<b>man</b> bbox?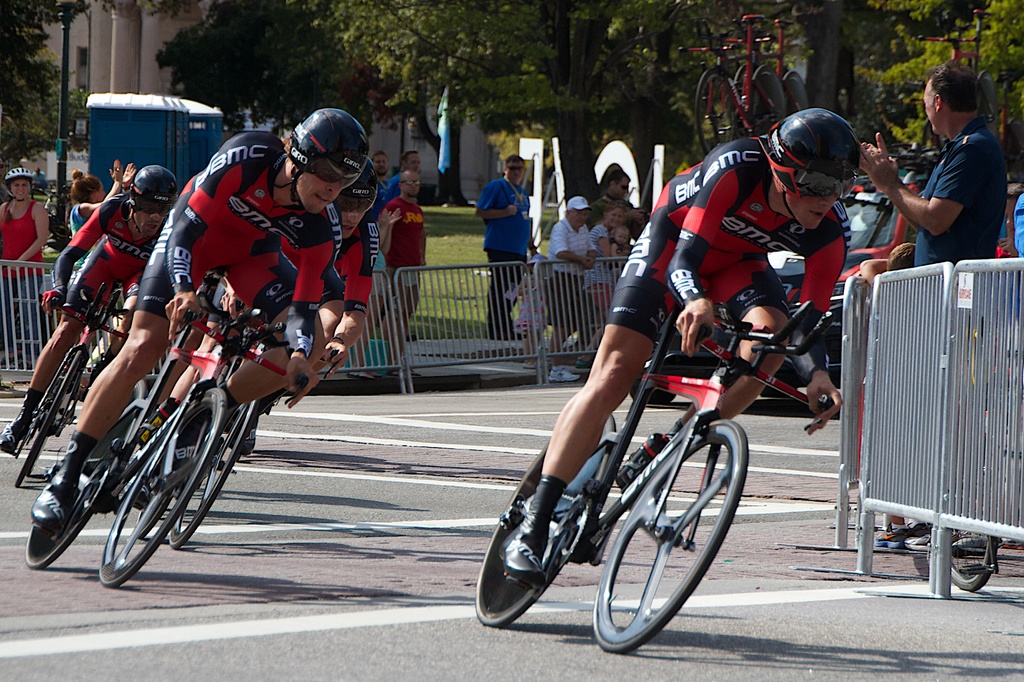
589 159 635 213
